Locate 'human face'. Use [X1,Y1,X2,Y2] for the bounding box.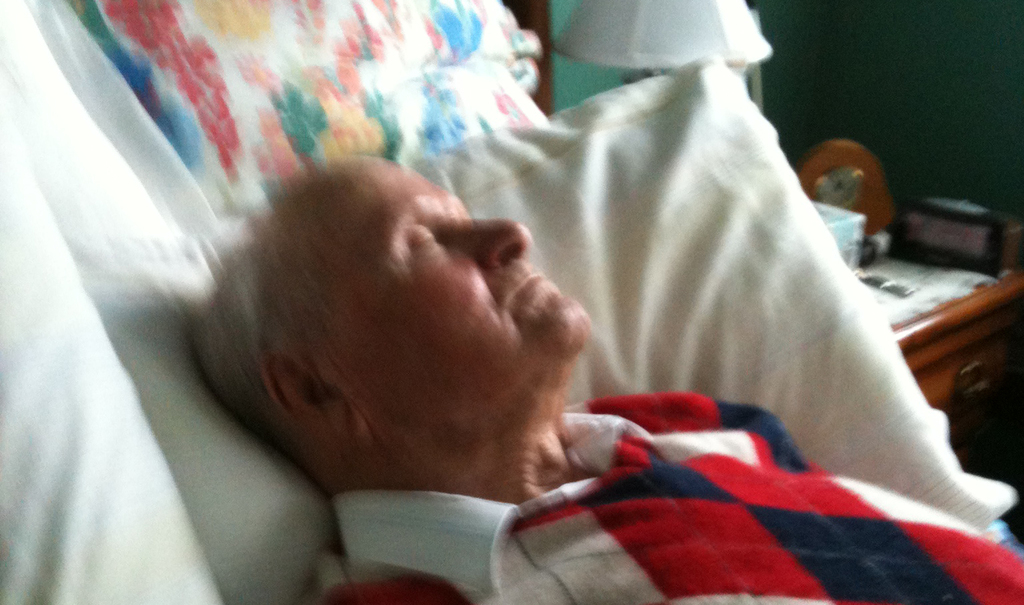
[297,152,591,415].
